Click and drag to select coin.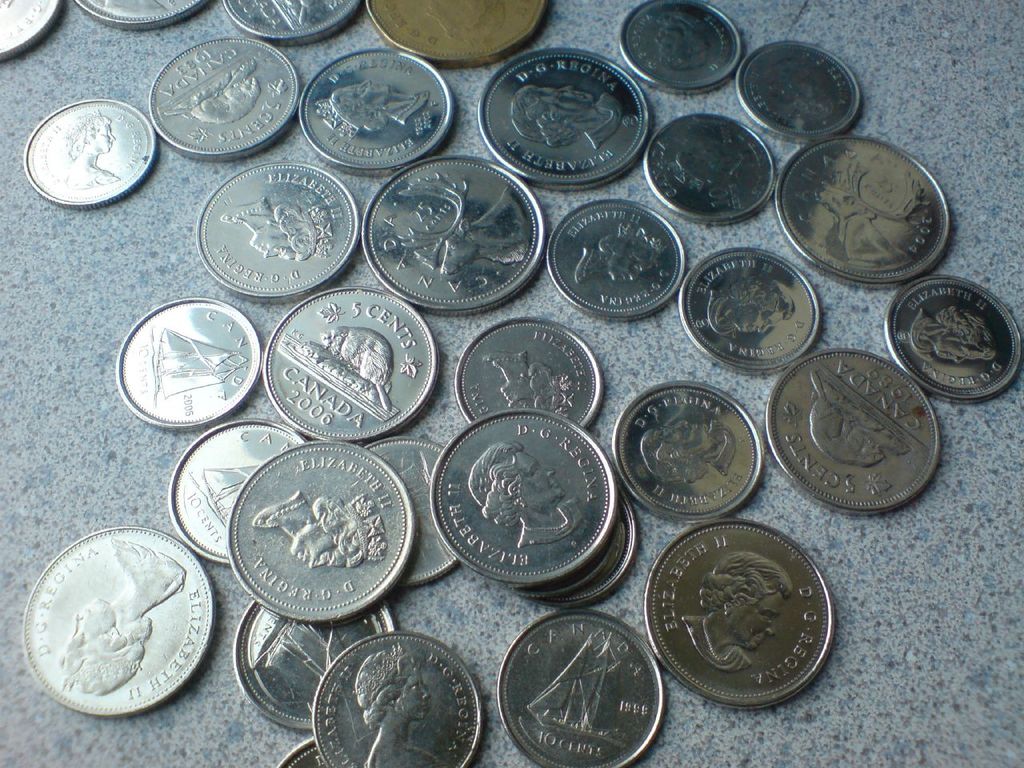
Selection: box(733, 34, 867, 141).
